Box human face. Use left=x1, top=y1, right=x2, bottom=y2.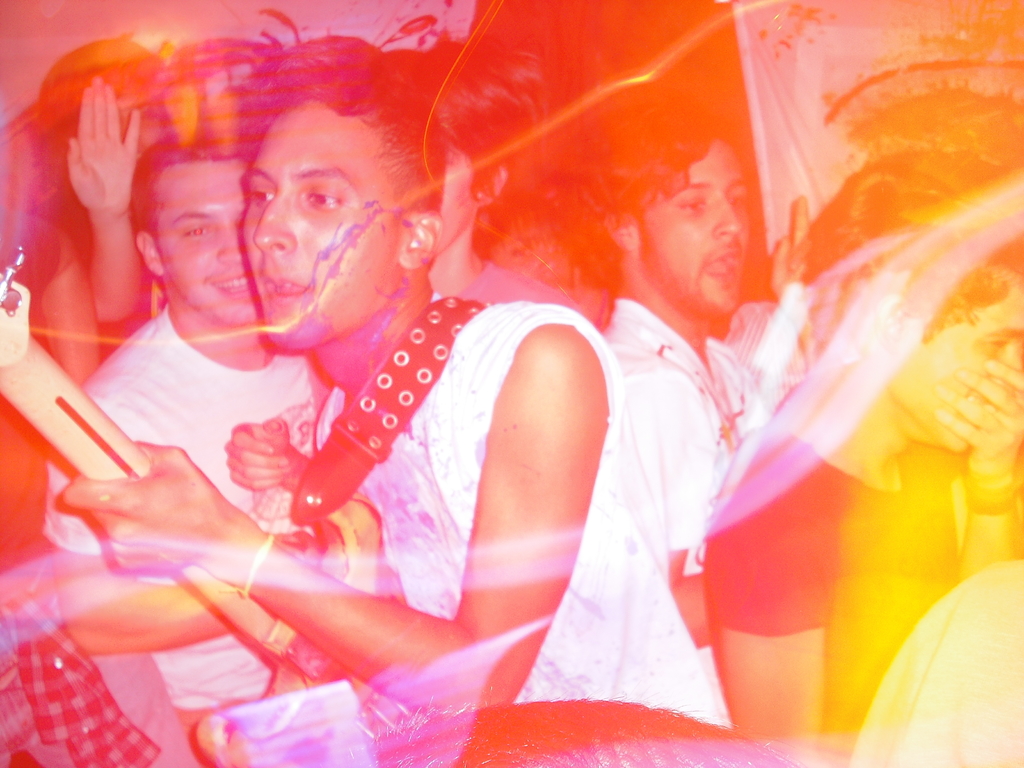
left=432, top=145, right=489, bottom=244.
